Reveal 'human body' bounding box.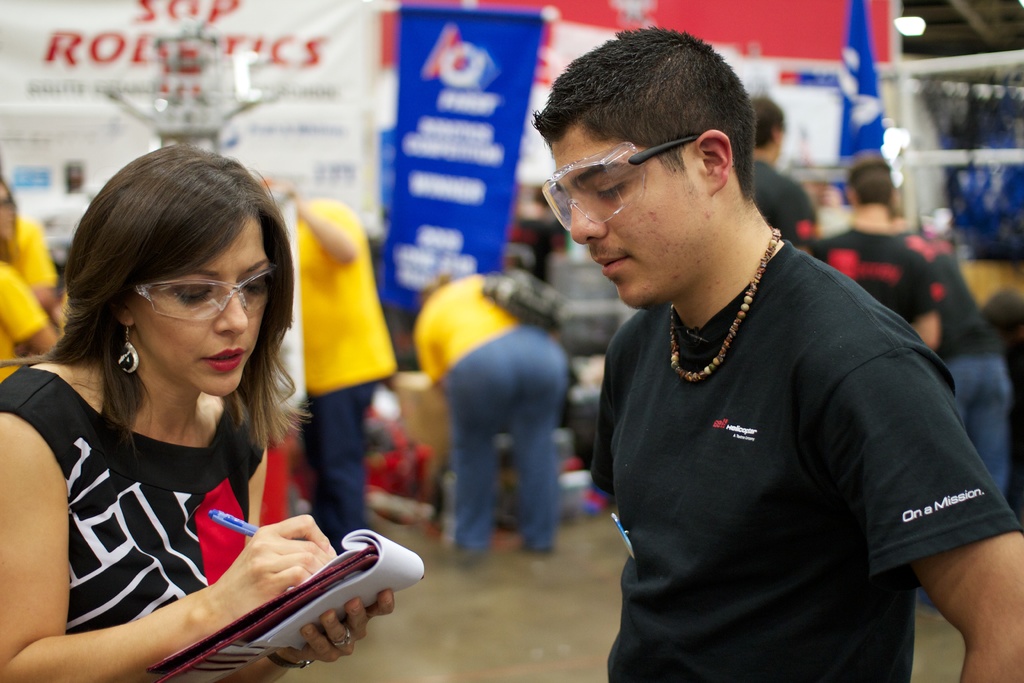
Revealed: x1=414, y1=261, x2=574, y2=562.
